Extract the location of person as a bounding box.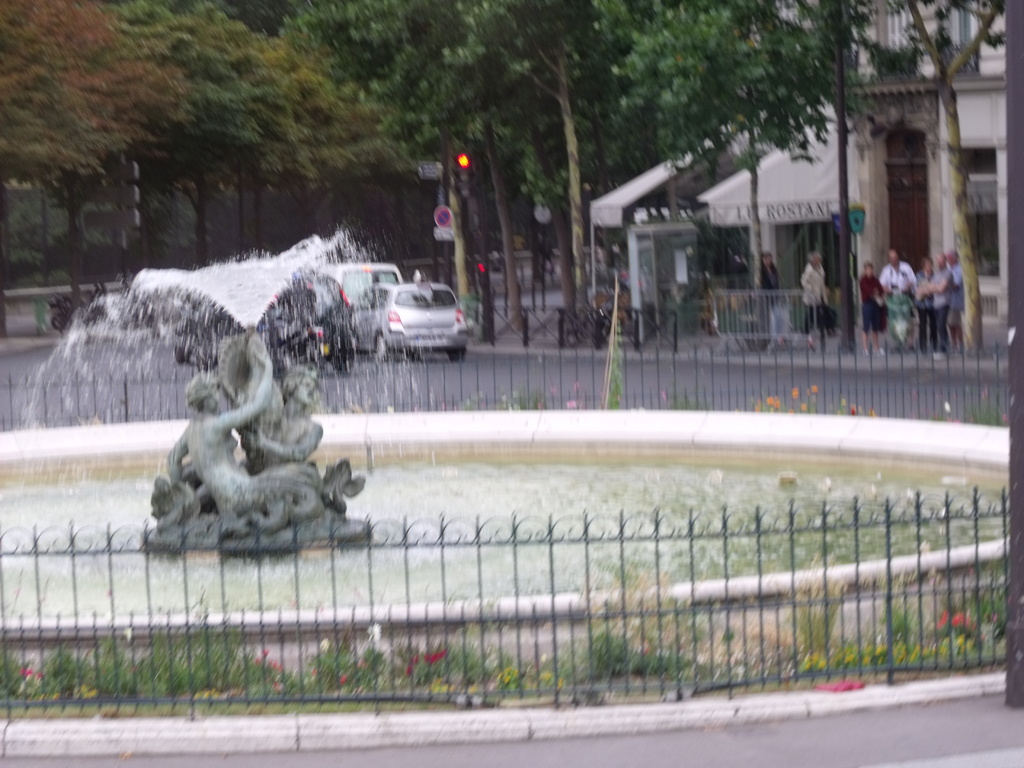
BBox(872, 253, 922, 346).
